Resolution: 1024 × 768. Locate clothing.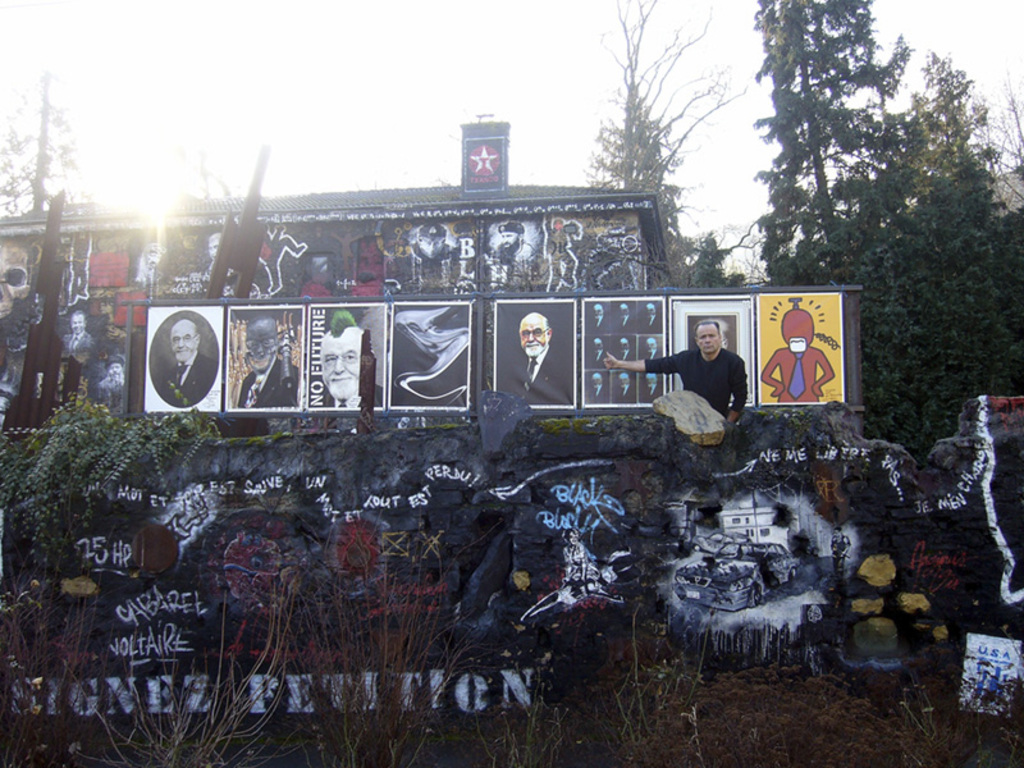
502,340,567,410.
